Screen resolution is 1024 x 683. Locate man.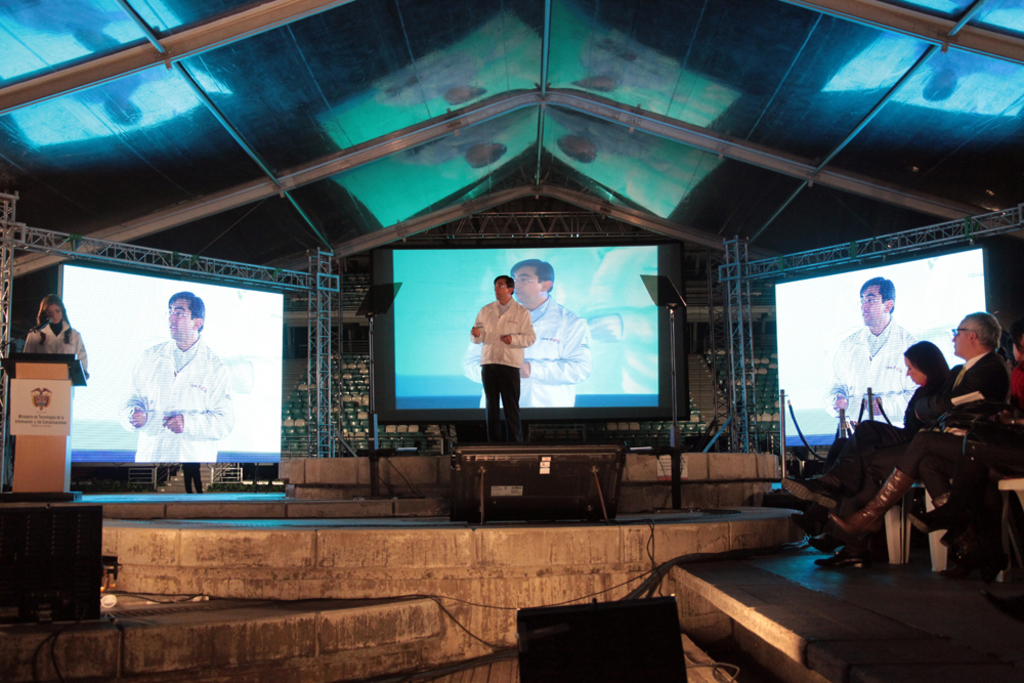
select_region(121, 294, 231, 462).
